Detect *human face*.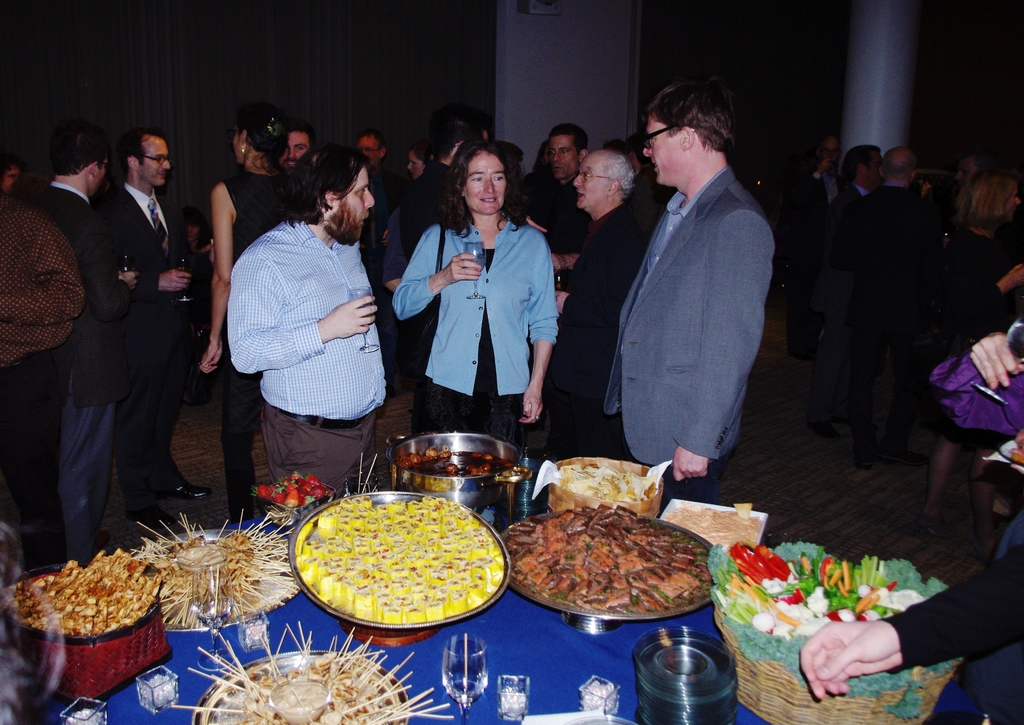
Detected at [333, 170, 374, 244].
